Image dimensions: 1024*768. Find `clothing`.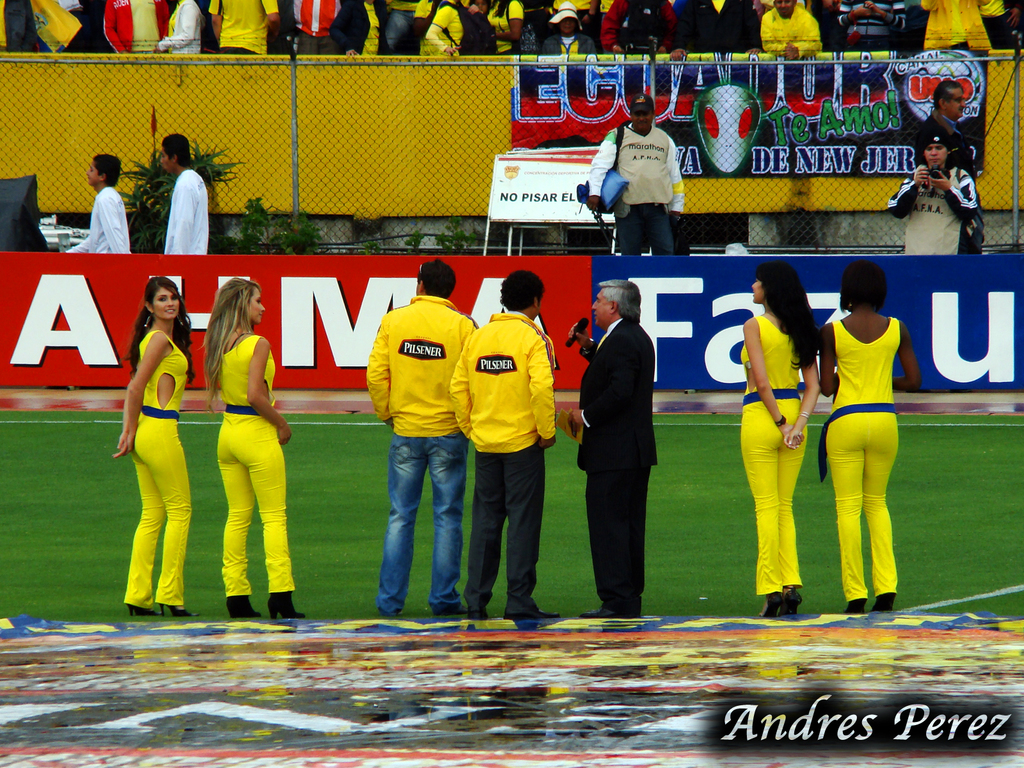
crop(825, 316, 900, 605).
